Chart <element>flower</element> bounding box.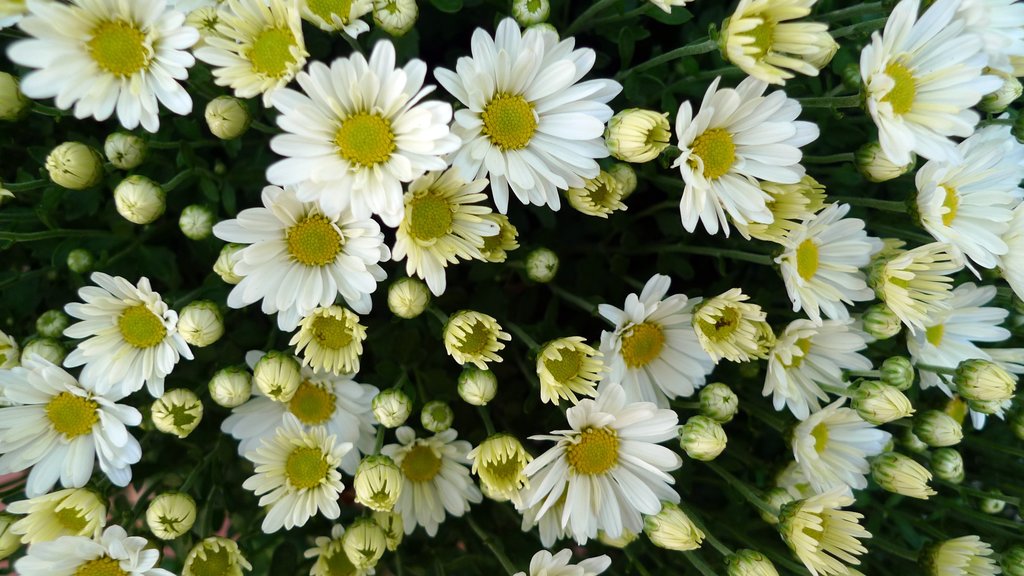
Charted: (268, 42, 461, 223).
